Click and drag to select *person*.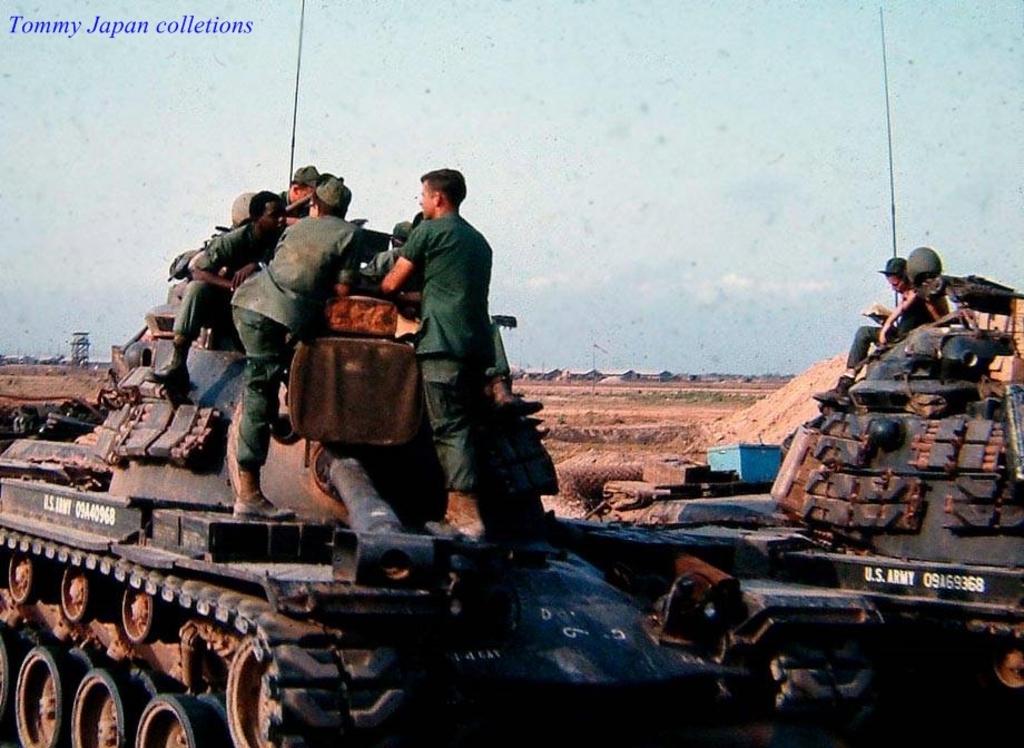
Selection: crop(256, 166, 325, 245).
